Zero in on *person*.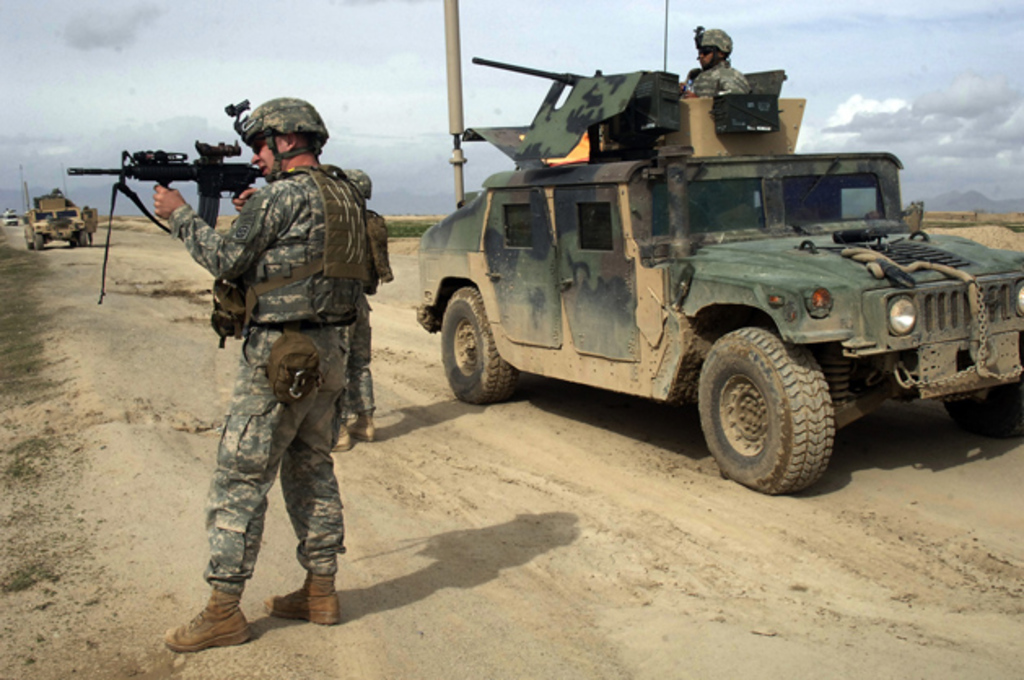
Zeroed in: 330,168,396,454.
